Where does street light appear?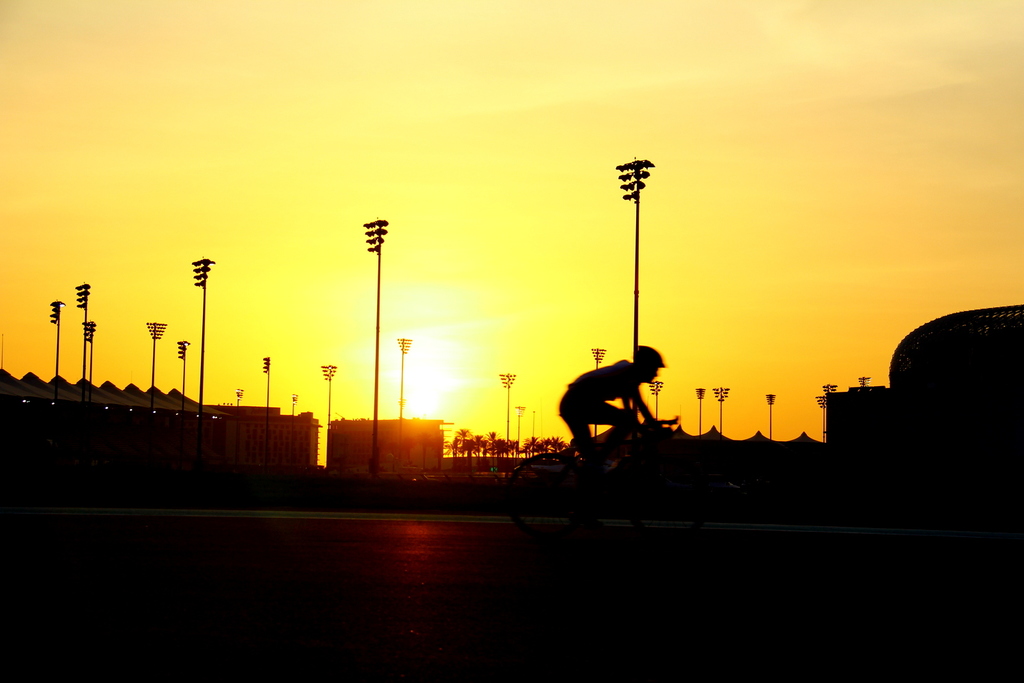
Appears at 147, 321, 168, 391.
